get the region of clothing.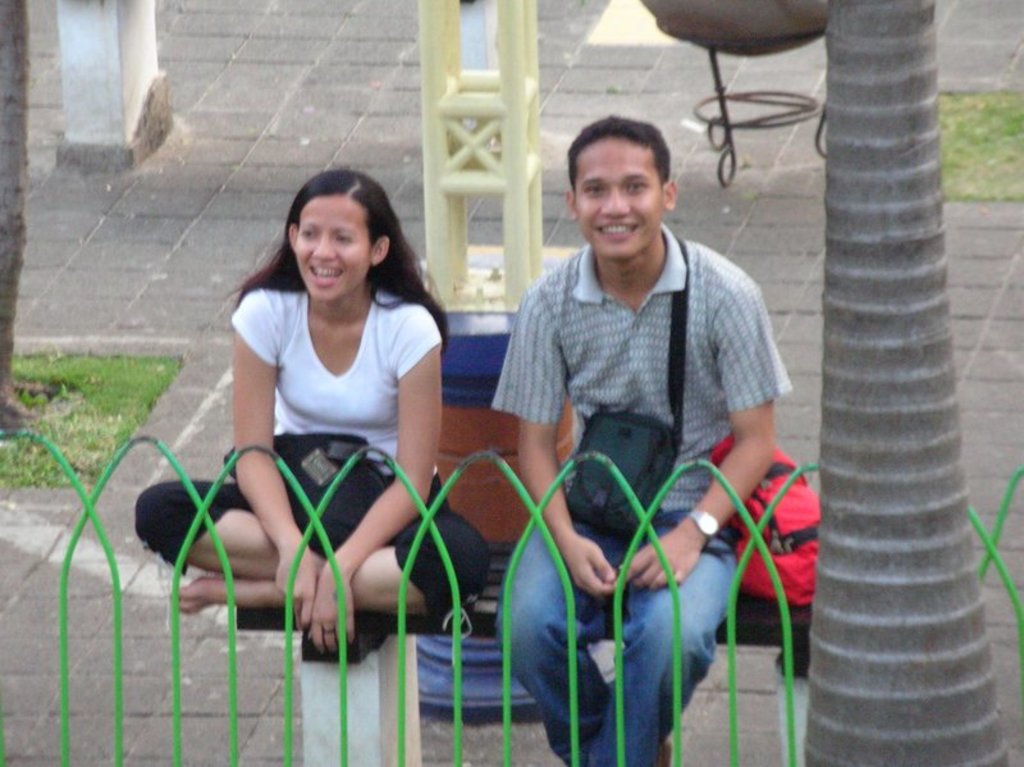
(left=133, top=284, right=489, bottom=621).
